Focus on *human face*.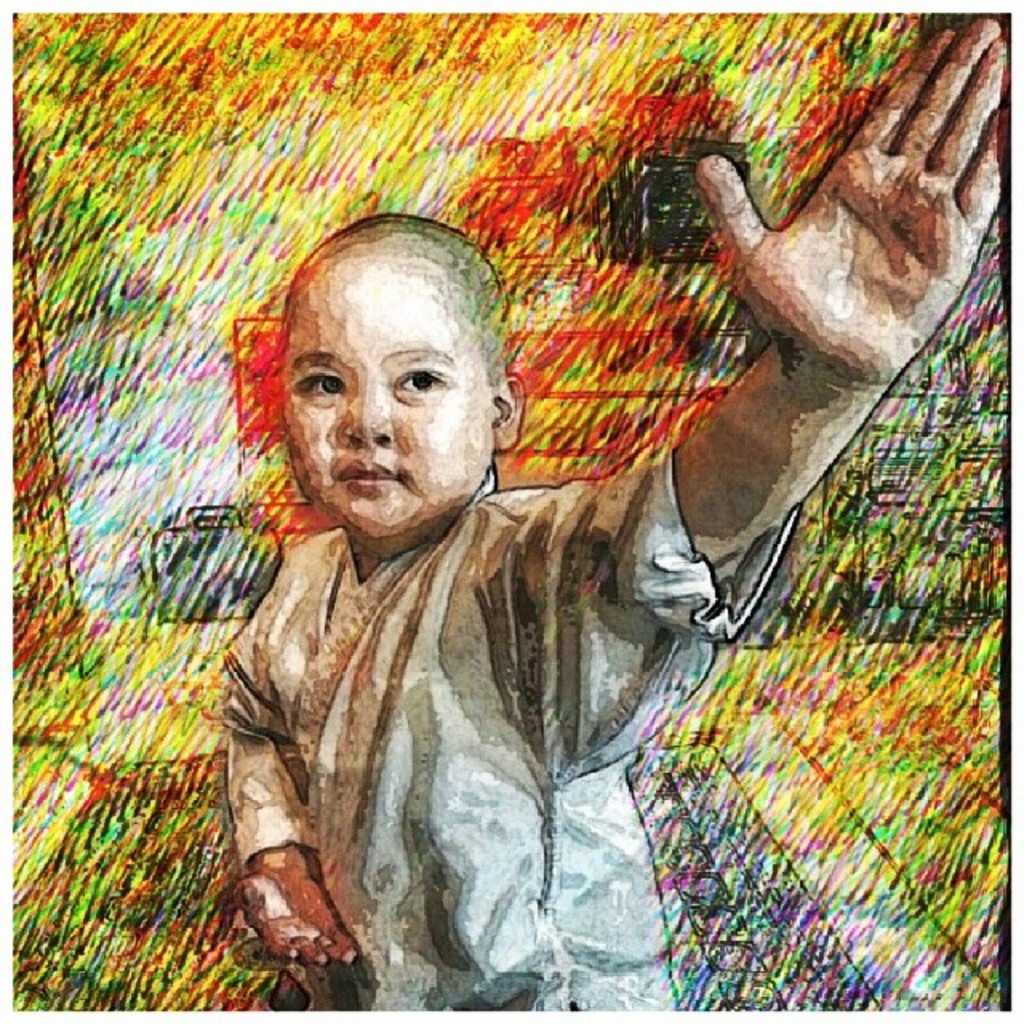
Focused at bbox=[285, 264, 496, 541].
